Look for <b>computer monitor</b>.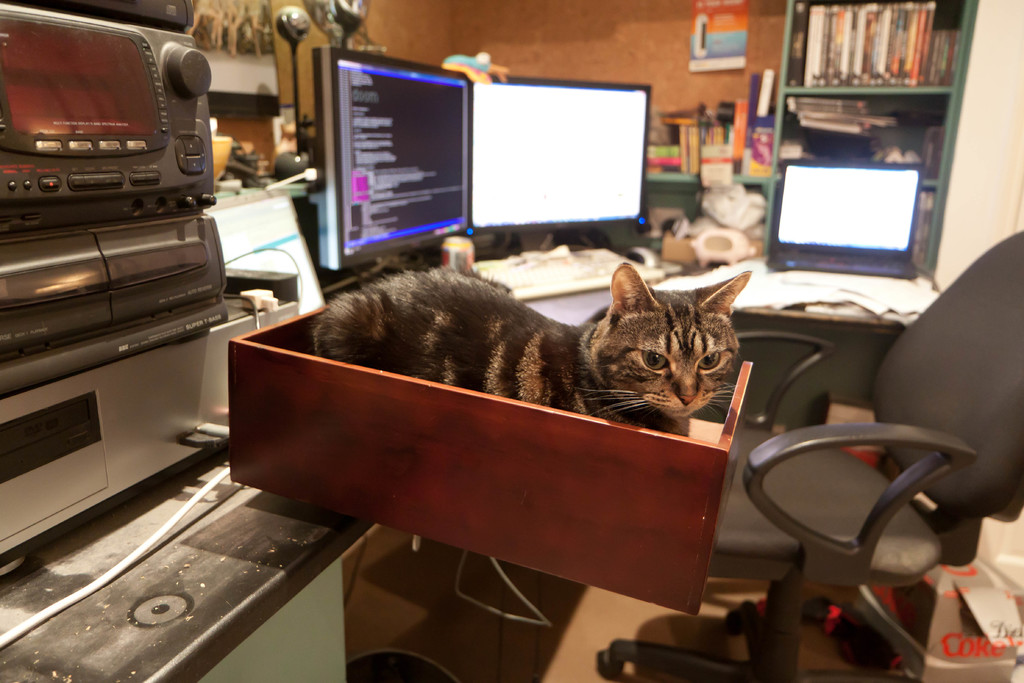
Found: locate(303, 45, 479, 282).
